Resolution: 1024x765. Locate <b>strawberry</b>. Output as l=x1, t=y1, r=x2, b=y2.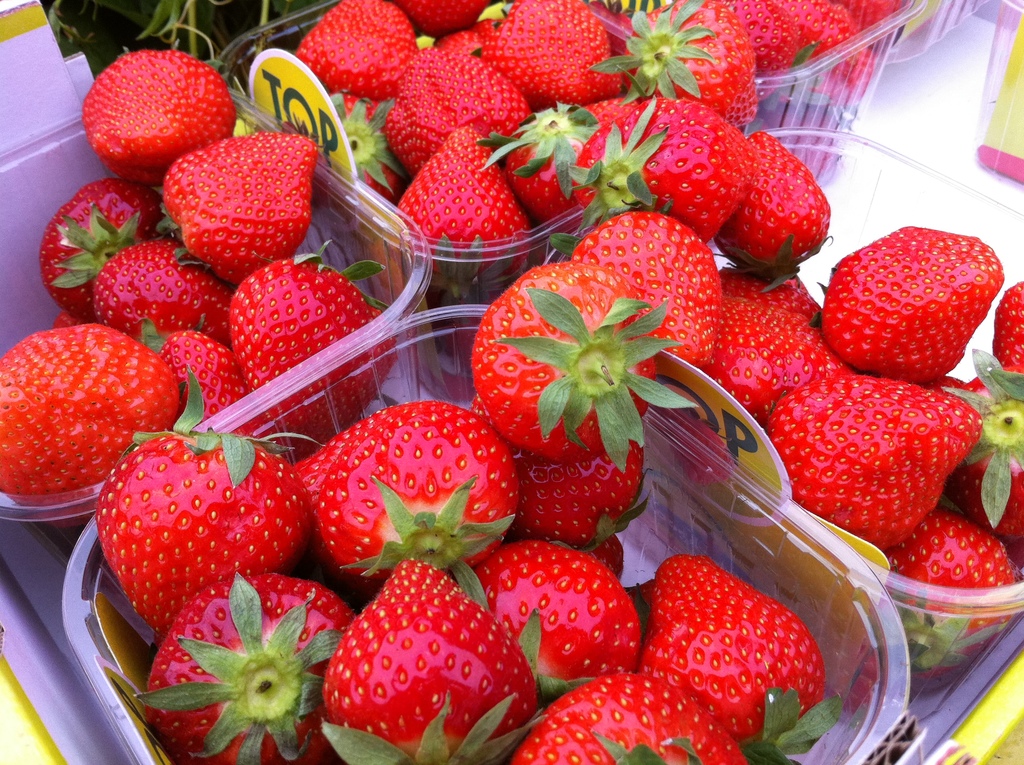
l=476, t=531, r=657, b=696.
